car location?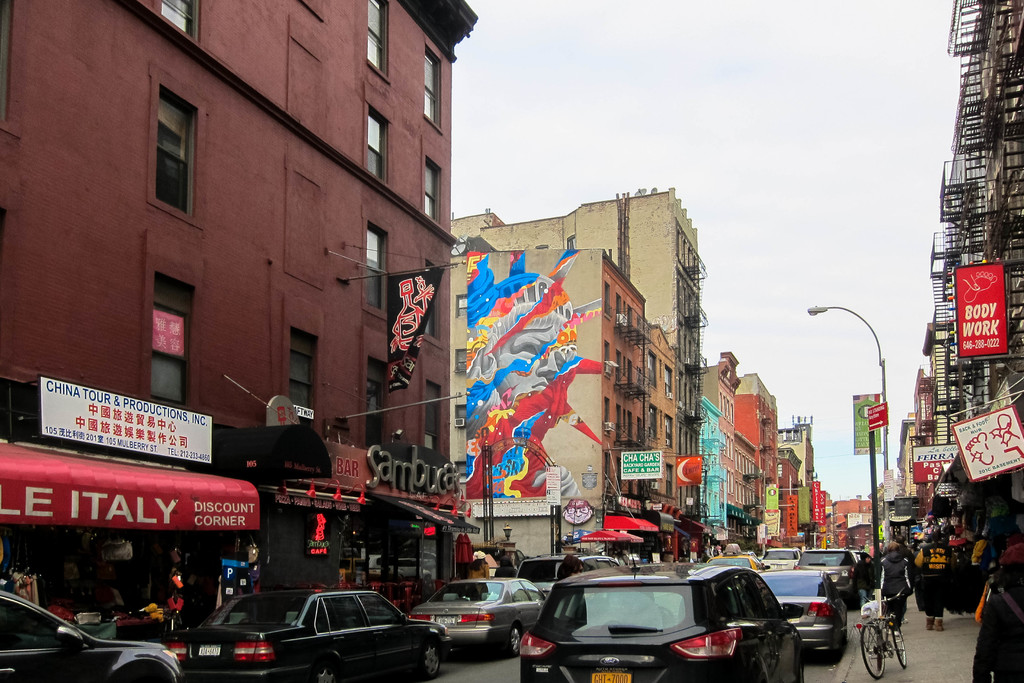
<box>764,569,845,666</box>
